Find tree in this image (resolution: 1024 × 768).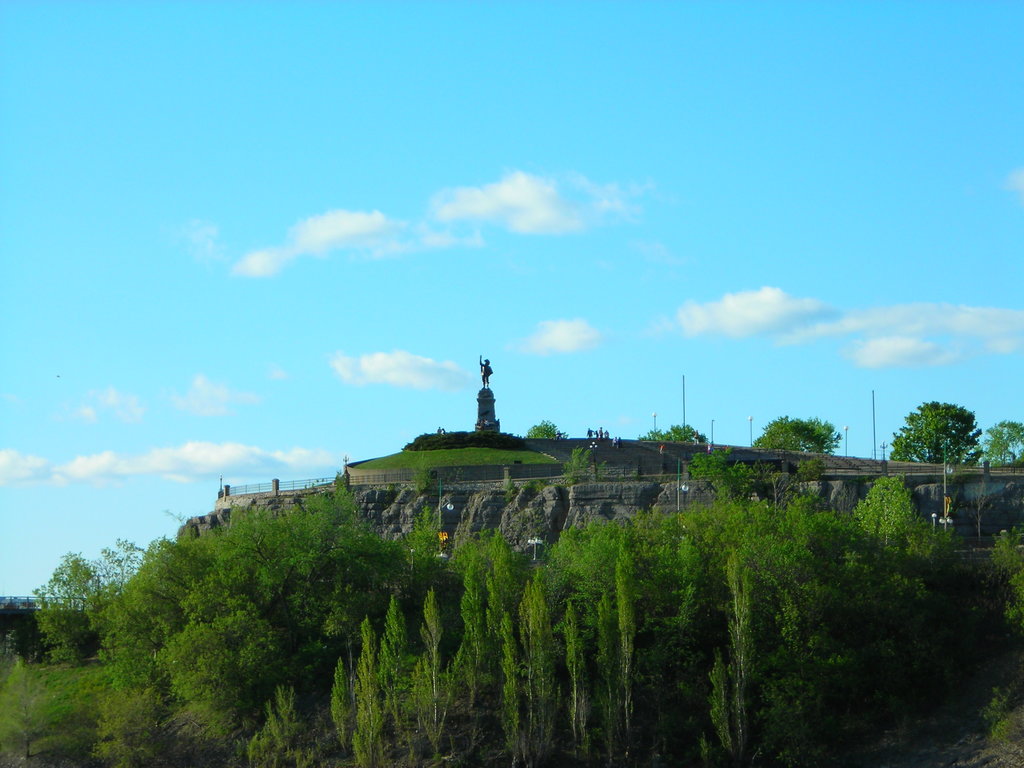
(888,401,981,520).
